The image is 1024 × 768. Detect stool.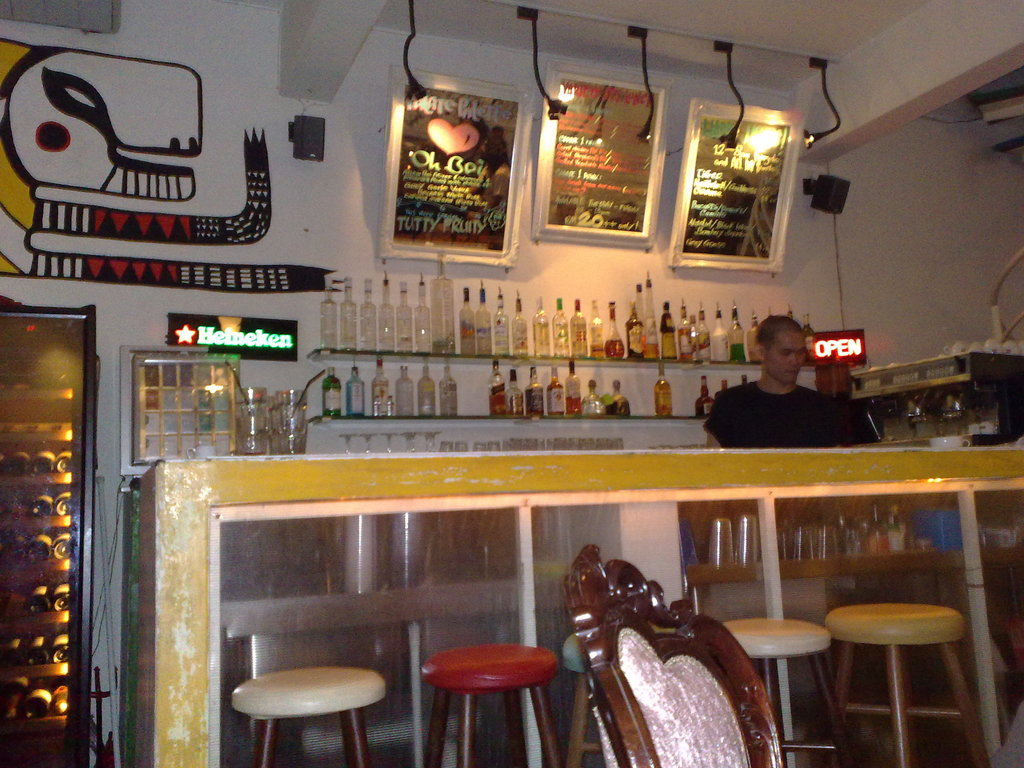
Detection: 824:595:985:767.
